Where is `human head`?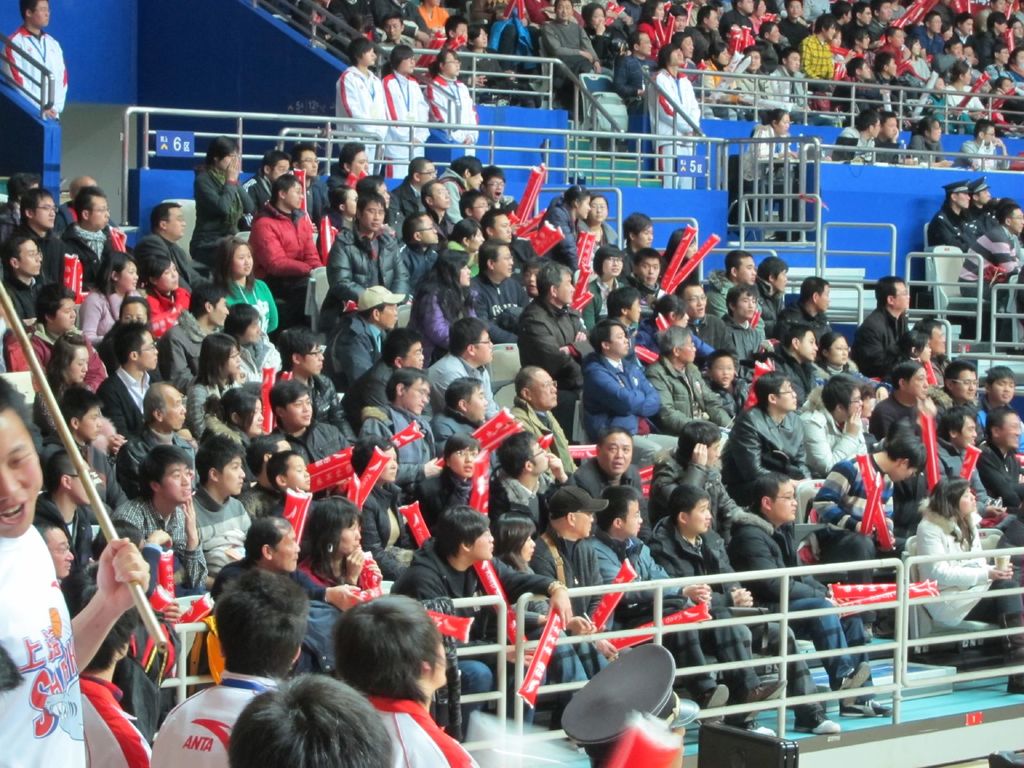
[878,109,900,138].
